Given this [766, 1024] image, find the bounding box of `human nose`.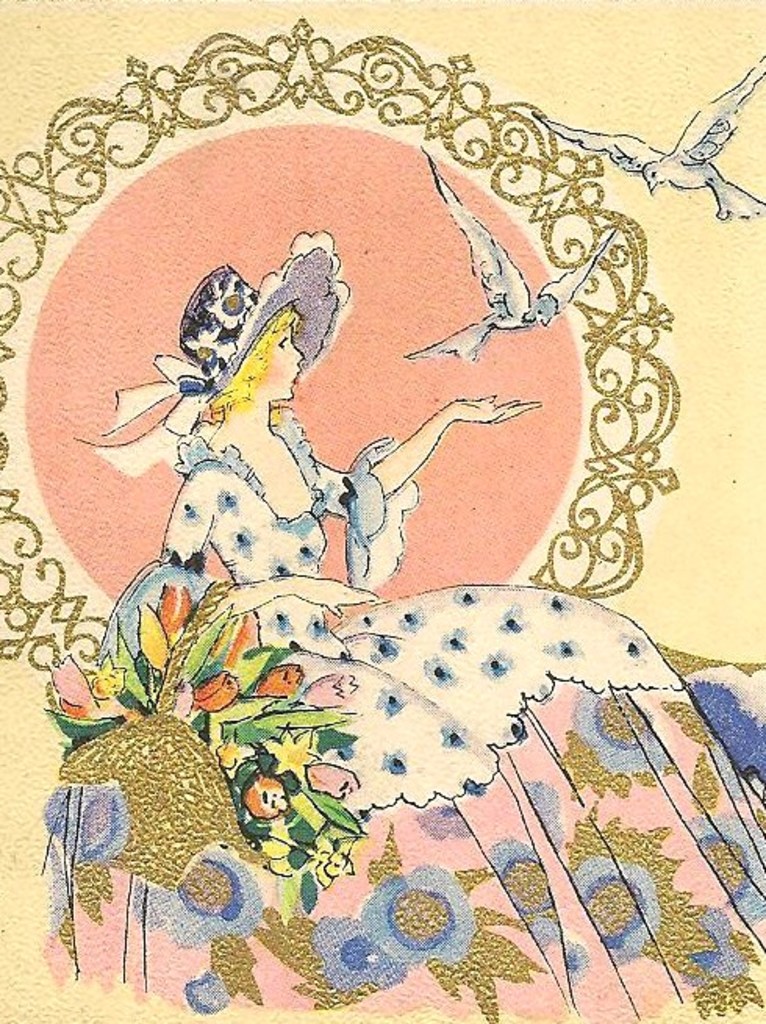
bbox=(288, 342, 305, 361).
